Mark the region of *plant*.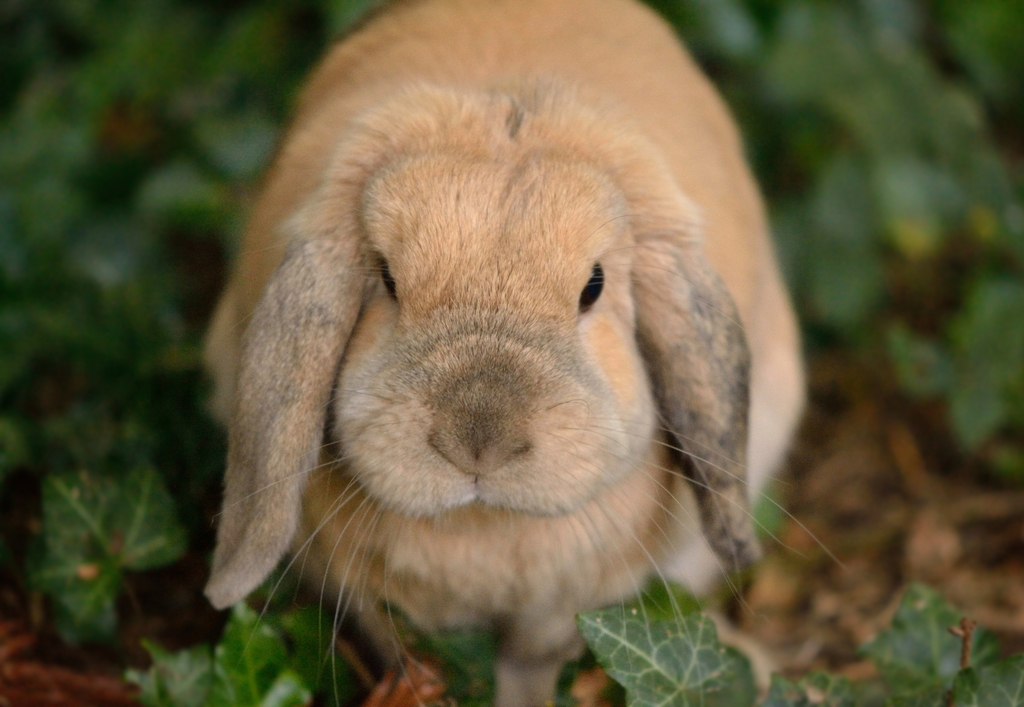
Region: bbox(575, 578, 1023, 706).
